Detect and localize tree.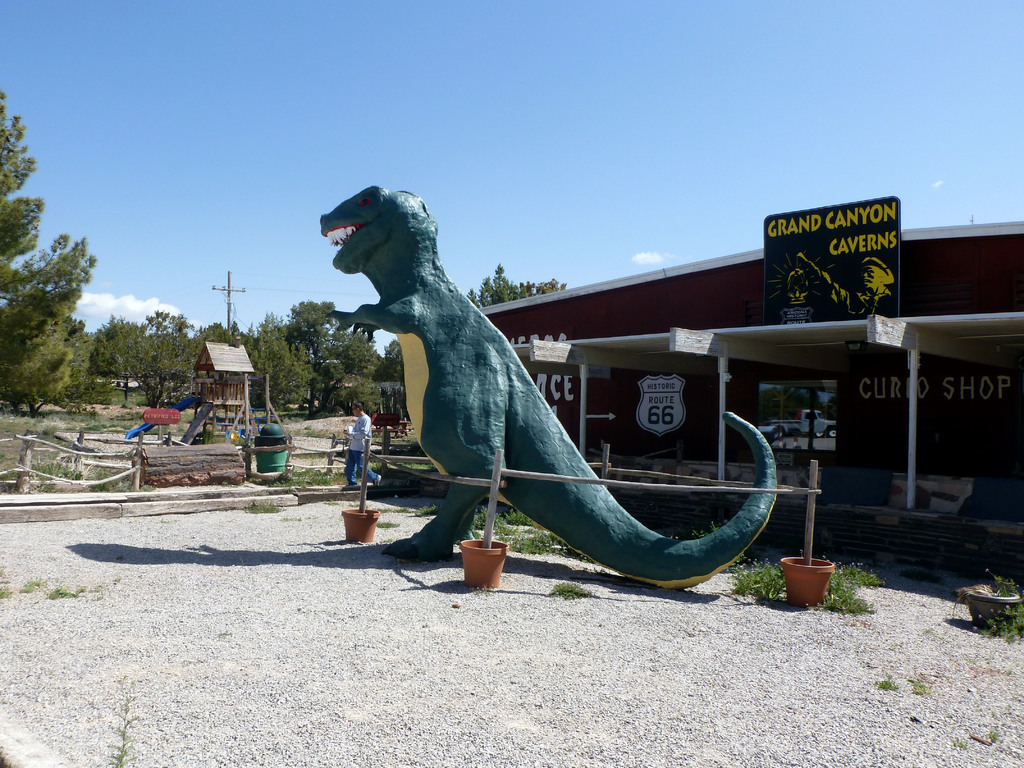
Localized at locate(246, 311, 312, 410).
